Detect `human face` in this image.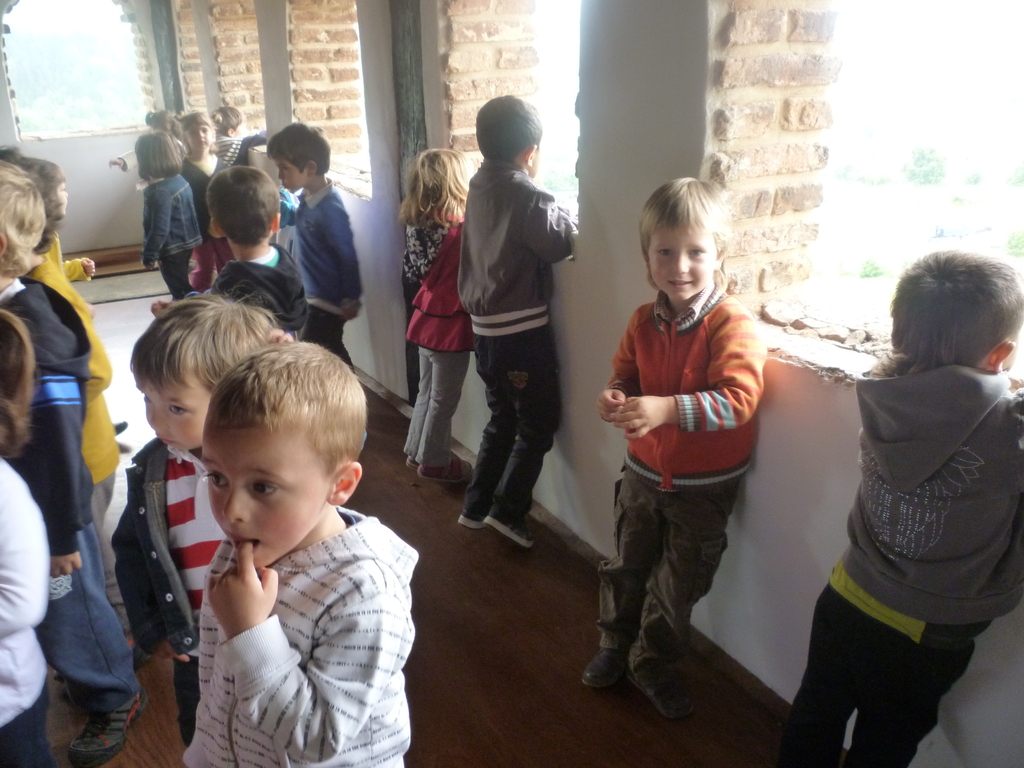
Detection: left=210, top=427, right=323, bottom=572.
